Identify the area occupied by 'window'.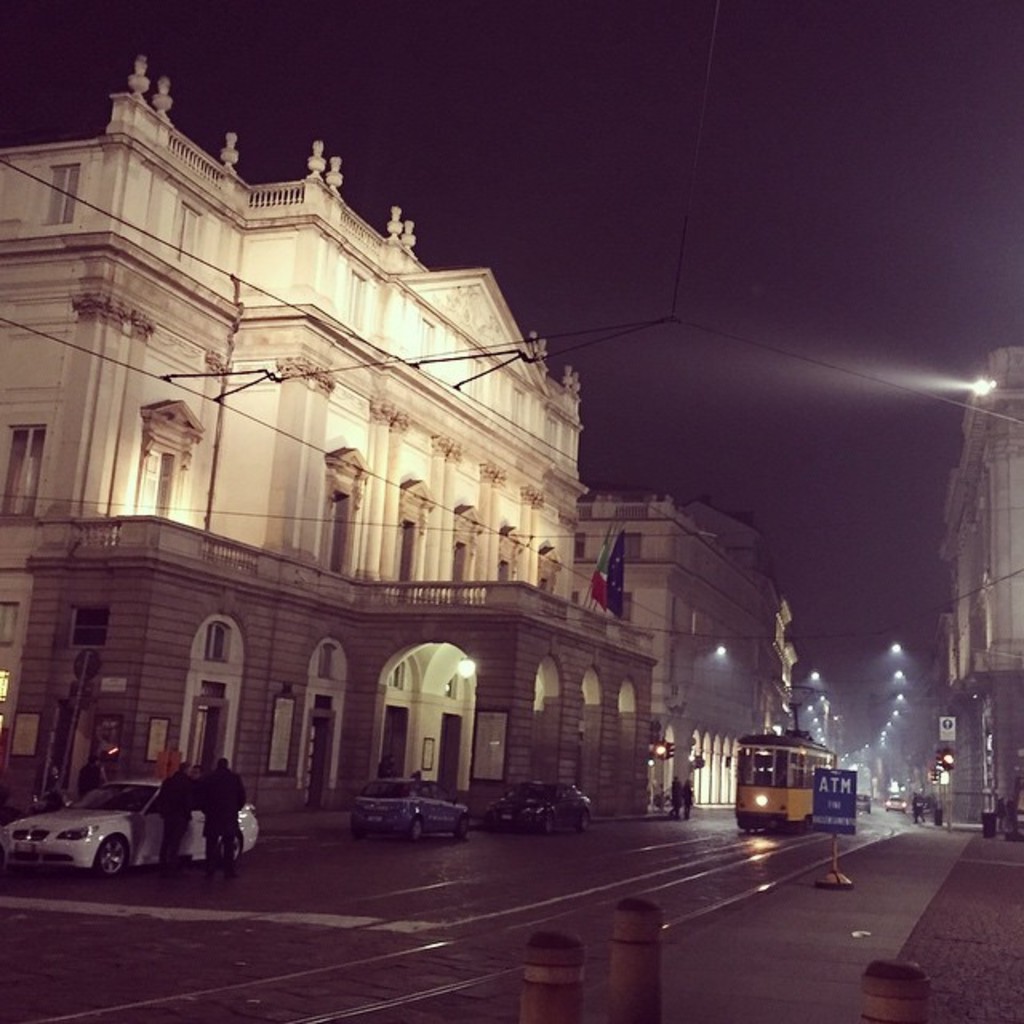
Area: (320, 488, 357, 571).
